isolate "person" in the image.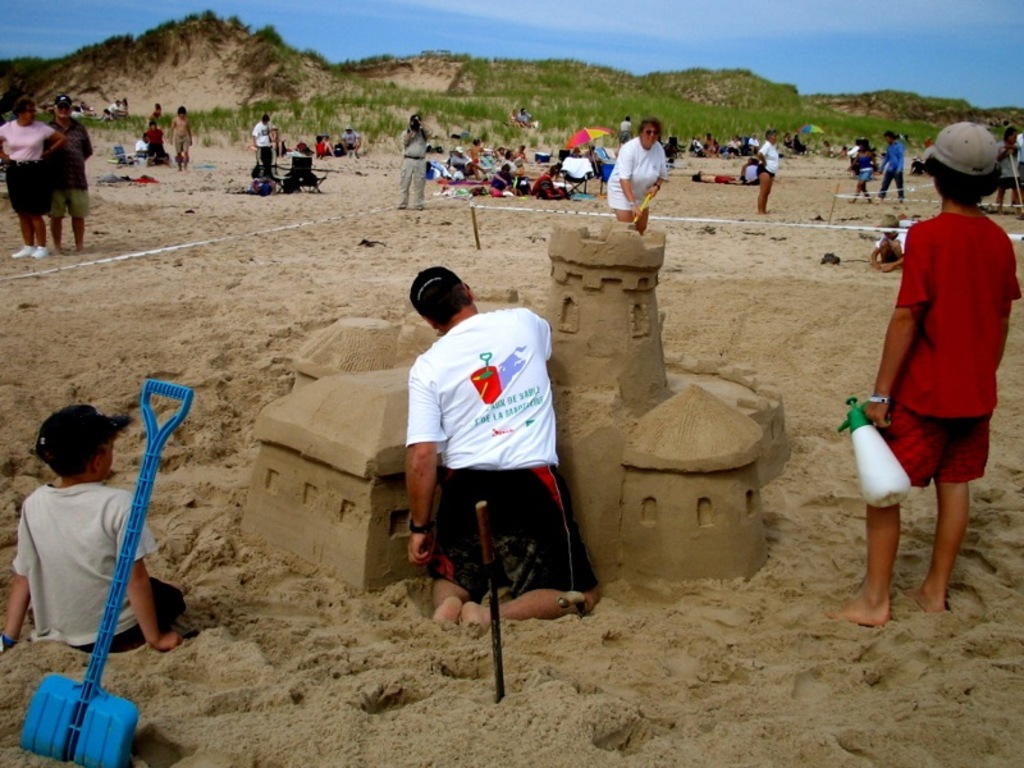
Isolated region: box=[1, 398, 191, 653].
